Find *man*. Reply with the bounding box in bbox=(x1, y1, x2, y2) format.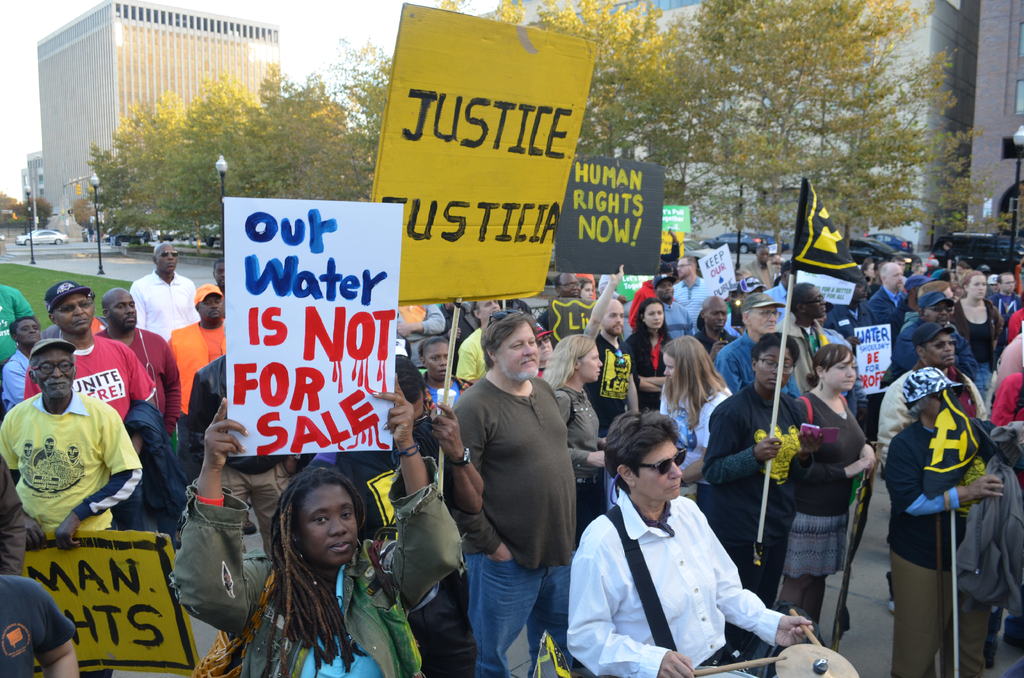
bbox=(559, 413, 819, 677).
